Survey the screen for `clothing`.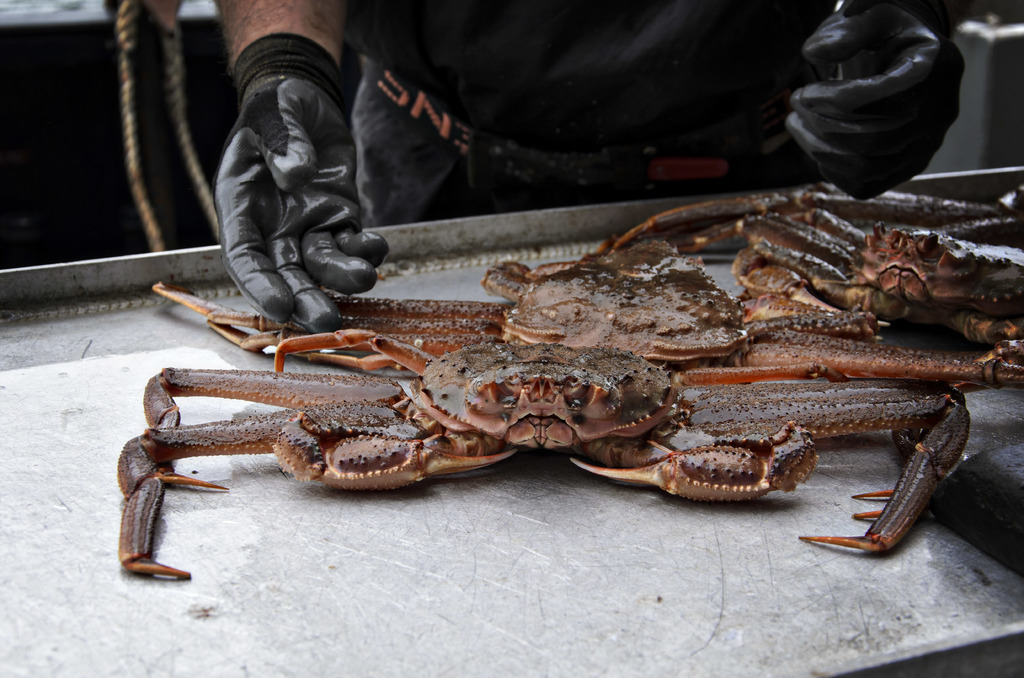
Survey found: locate(337, 0, 868, 240).
